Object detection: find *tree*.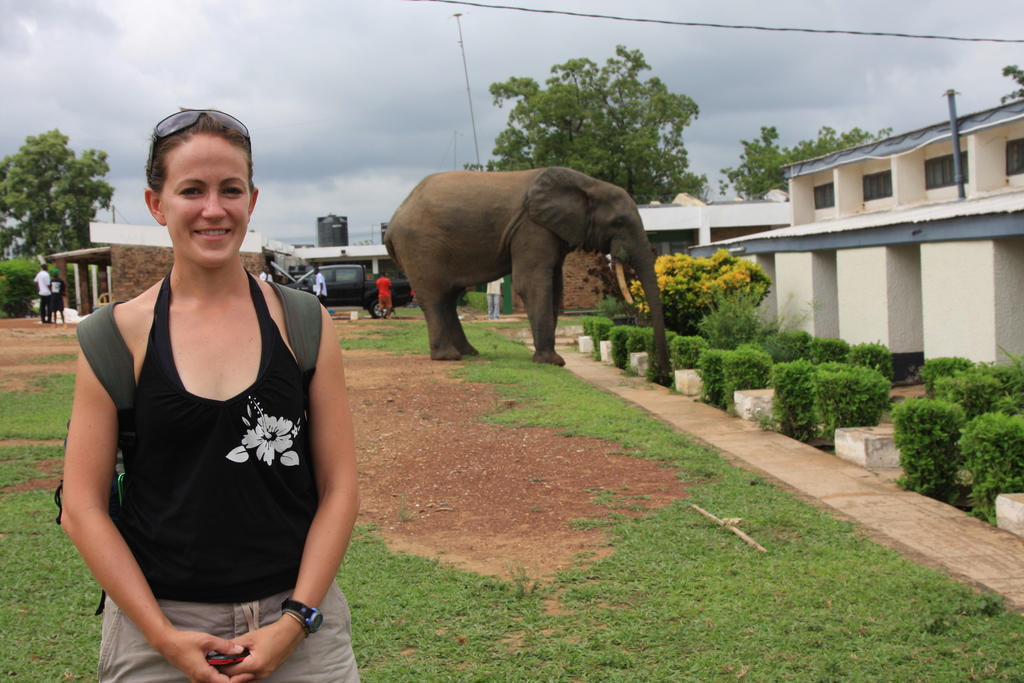
crop(999, 63, 1023, 99).
